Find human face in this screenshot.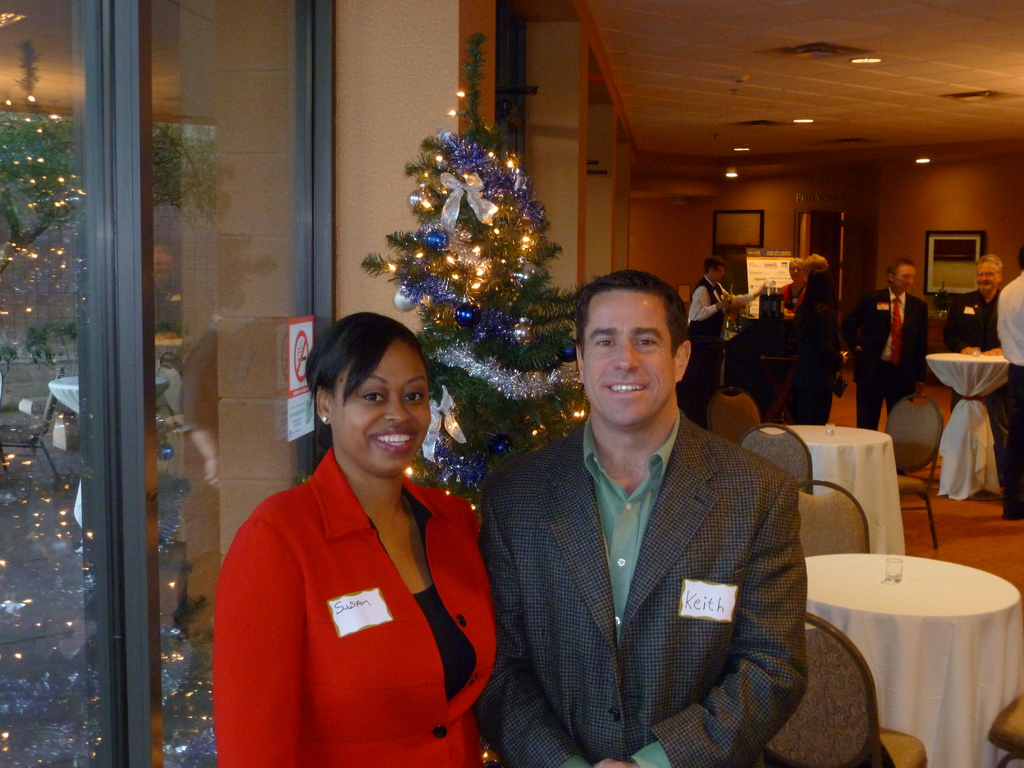
The bounding box for human face is [333,341,431,472].
